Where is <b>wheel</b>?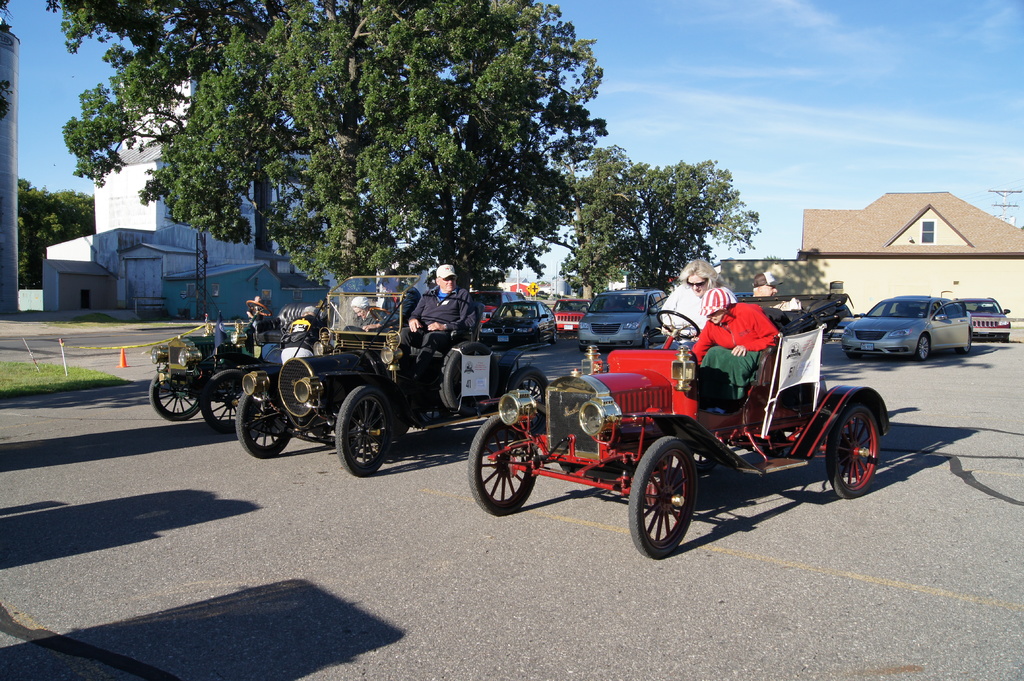
pyautogui.locateOnScreen(251, 299, 275, 316).
